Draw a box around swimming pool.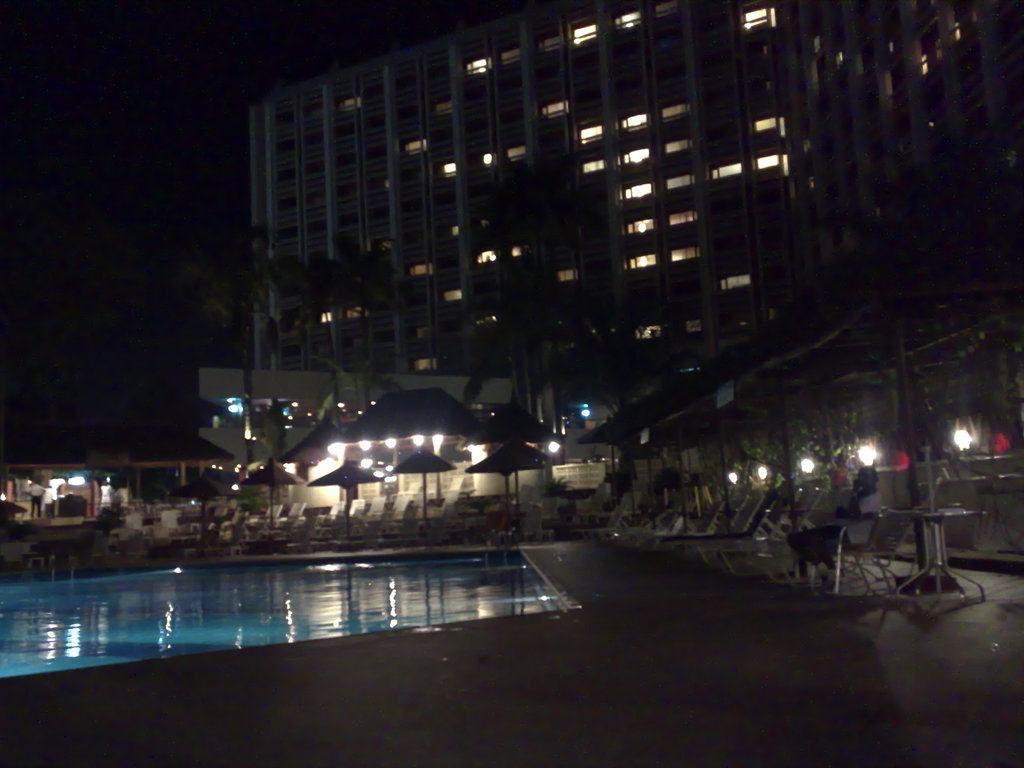
(40,545,670,685).
